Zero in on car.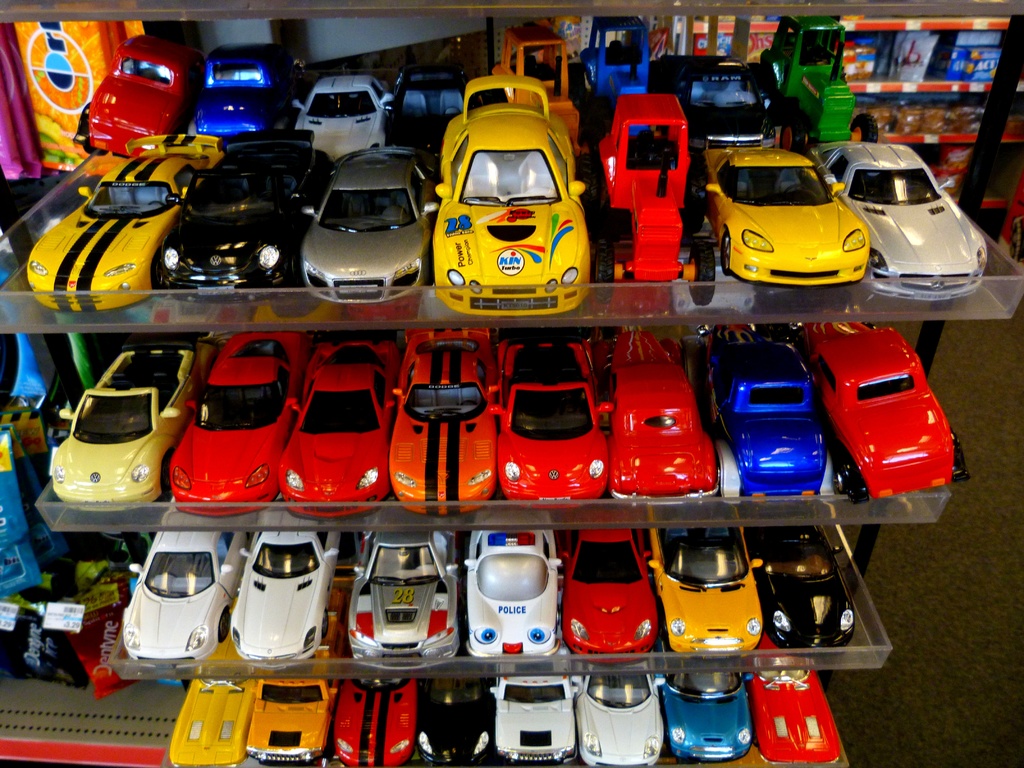
Zeroed in: <region>387, 321, 499, 515</region>.
